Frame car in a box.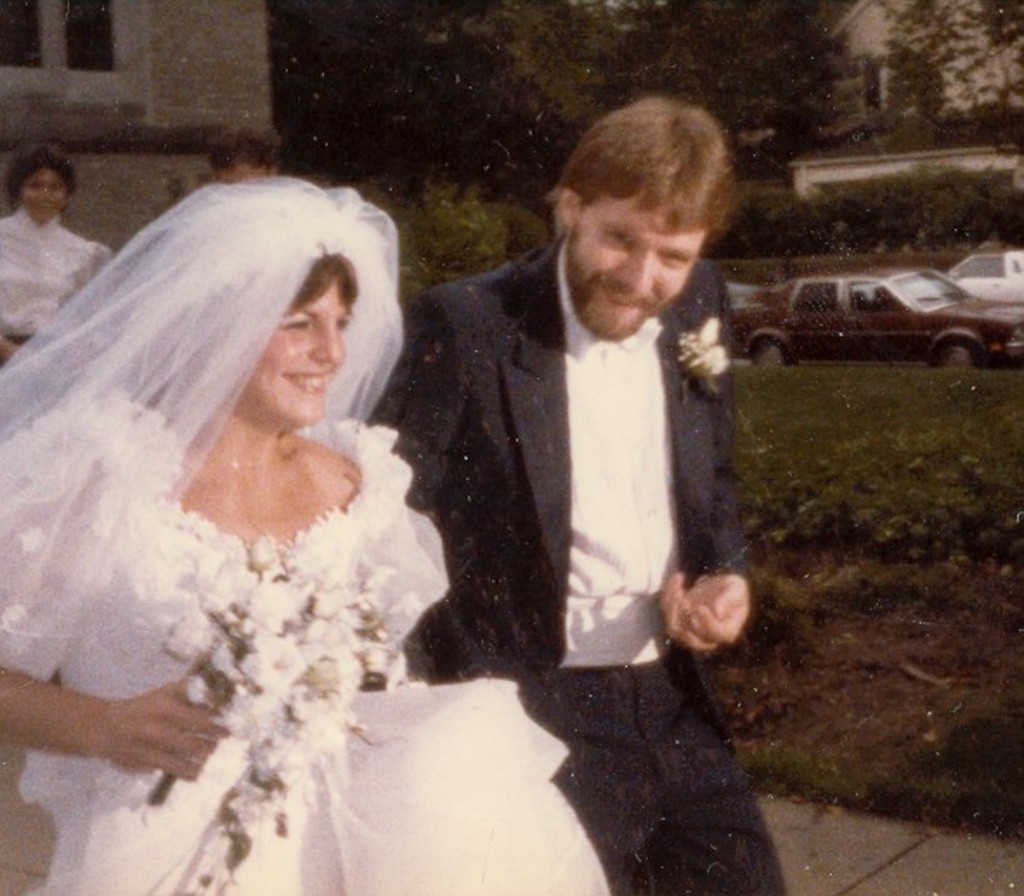
[left=749, top=234, right=1001, bottom=366].
